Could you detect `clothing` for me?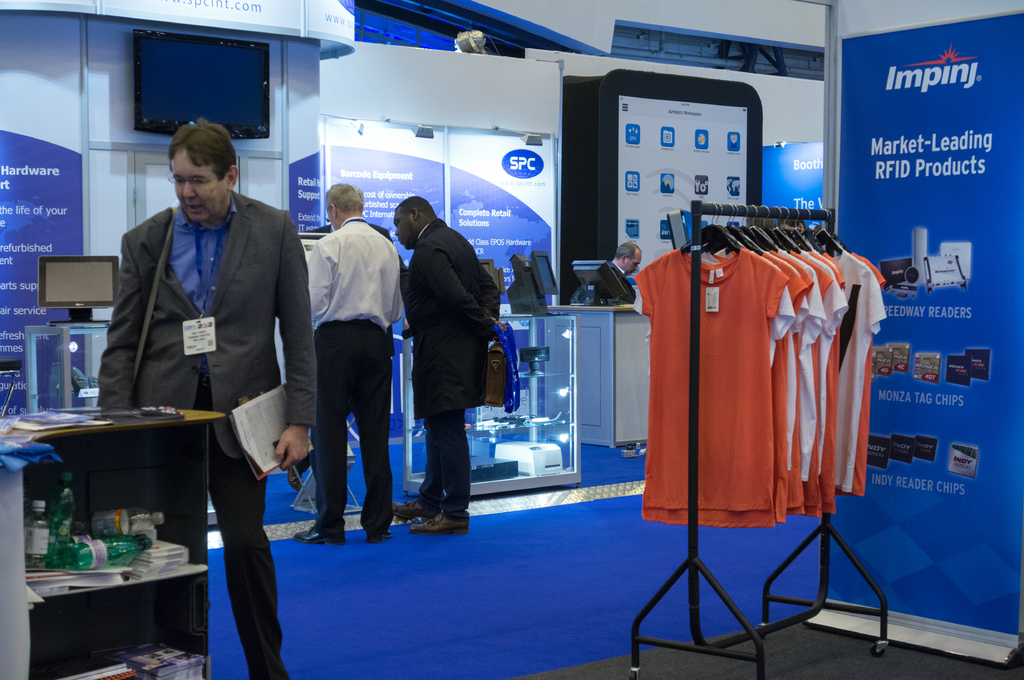
Detection result: bbox(304, 216, 404, 543).
